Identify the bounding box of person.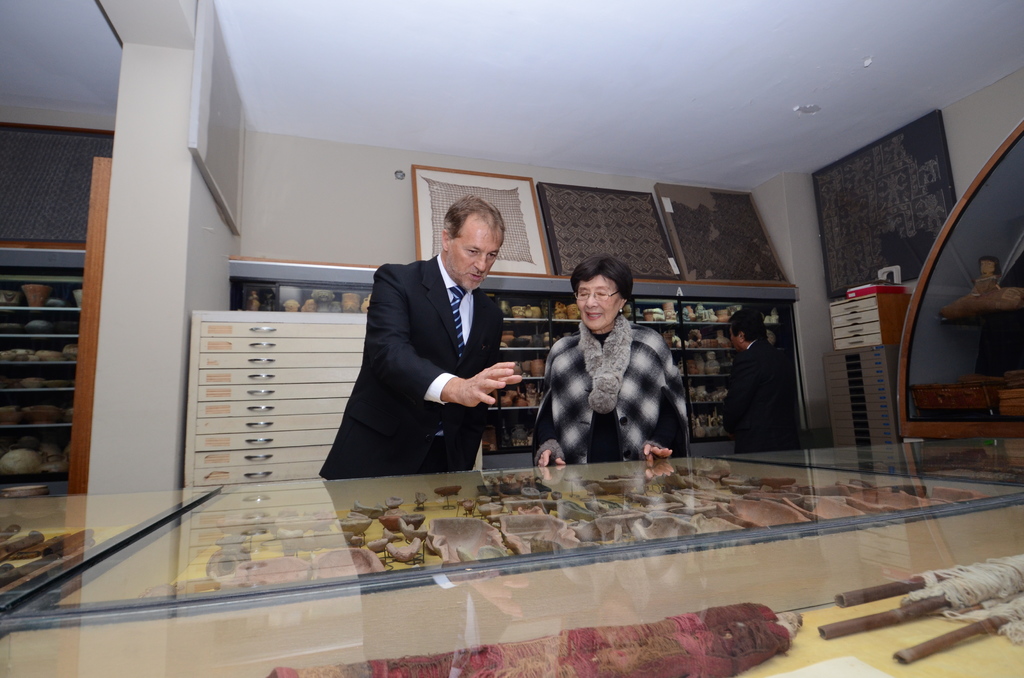
<box>321,195,520,482</box>.
